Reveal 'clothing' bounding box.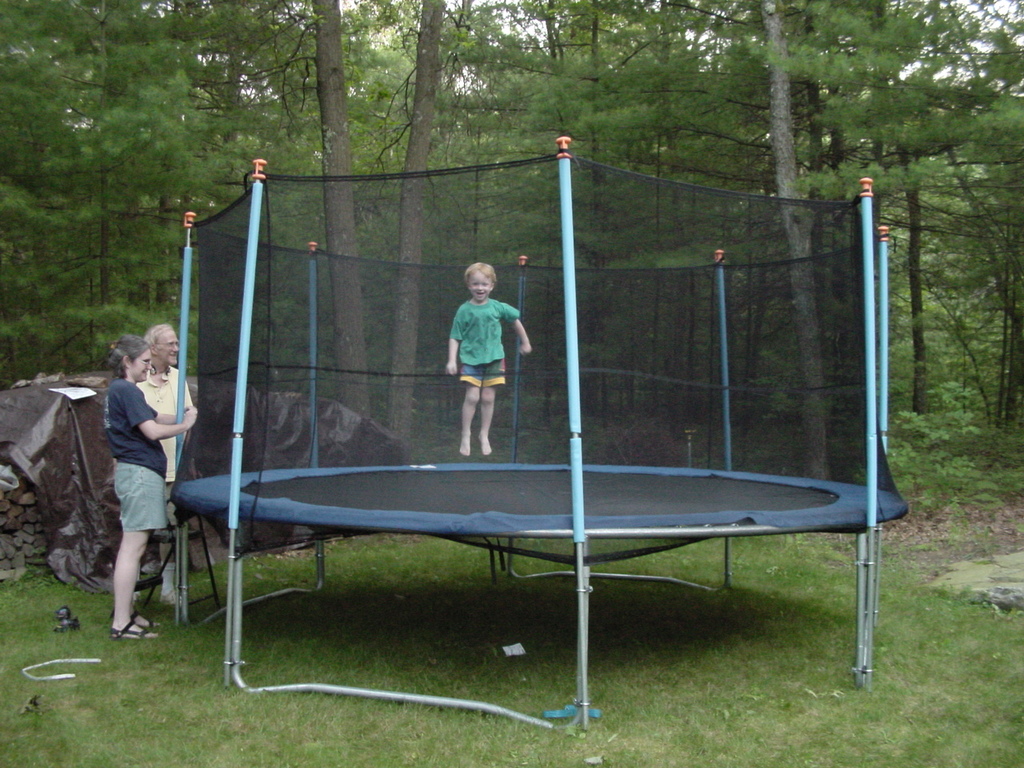
Revealed: <box>448,298,521,390</box>.
